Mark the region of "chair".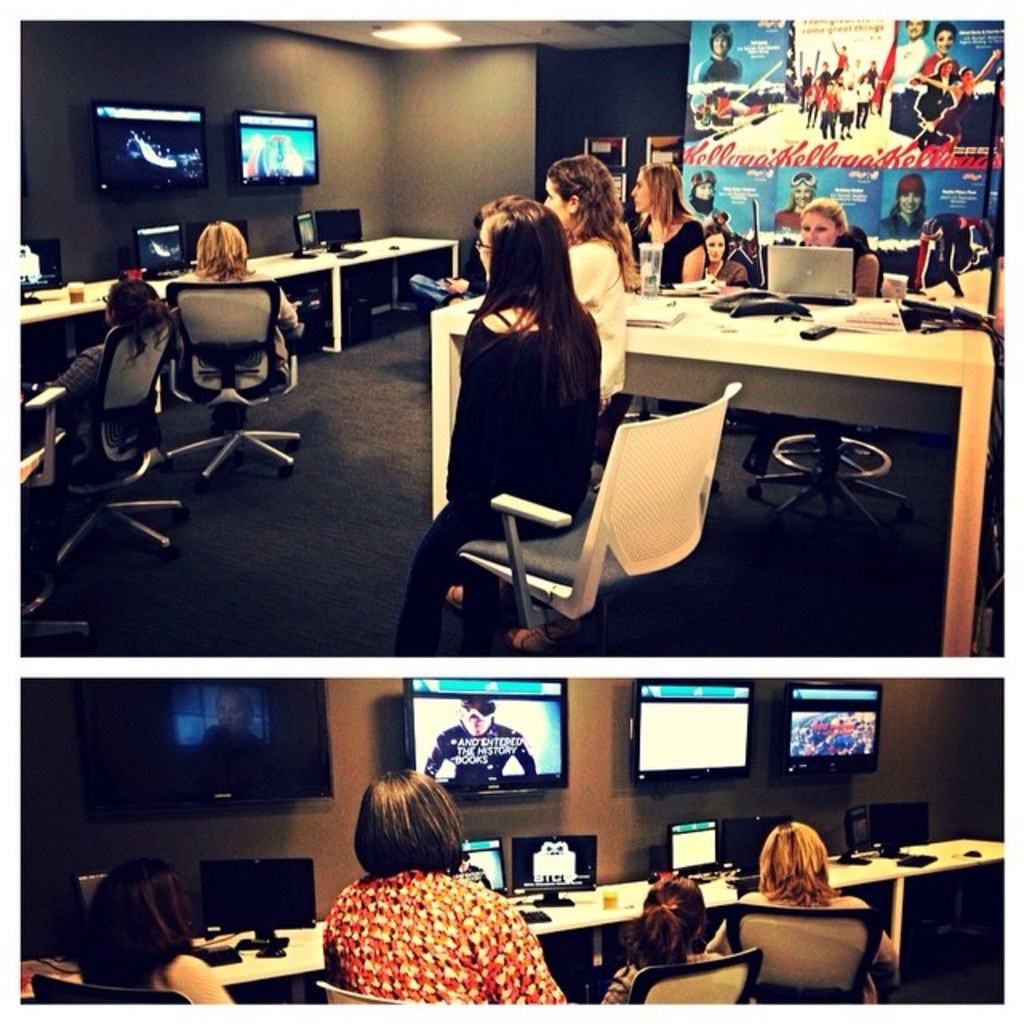
Region: {"left": 714, "top": 901, "right": 883, "bottom": 1002}.
